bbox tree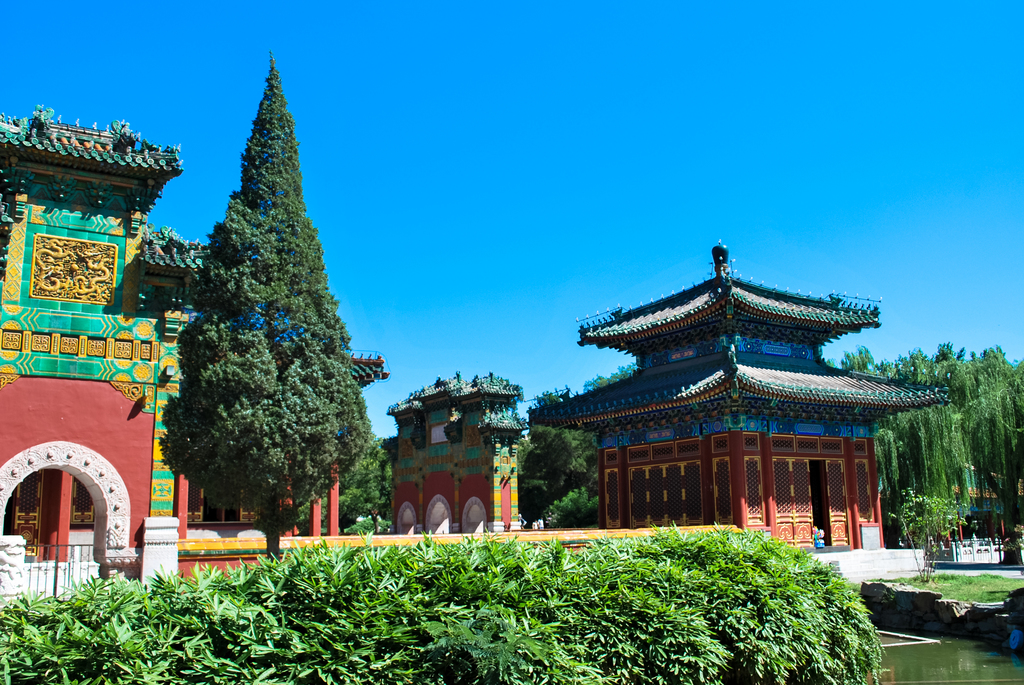
box(139, 77, 379, 529)
